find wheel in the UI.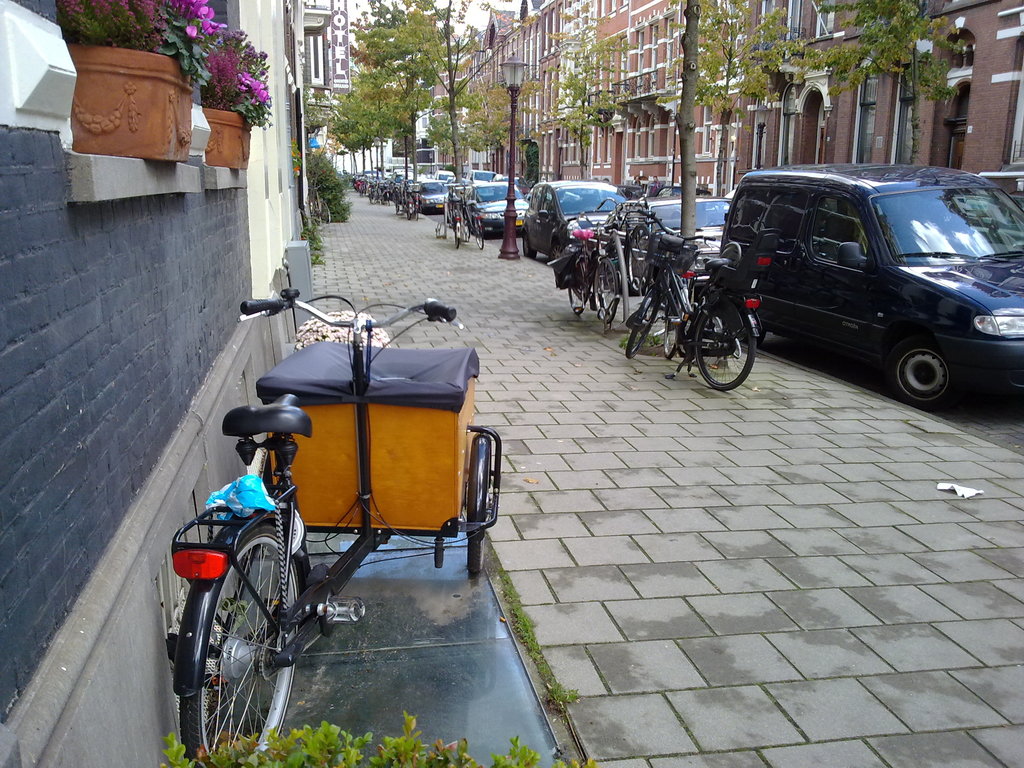
UI element at 468, 434, 490, 574.
